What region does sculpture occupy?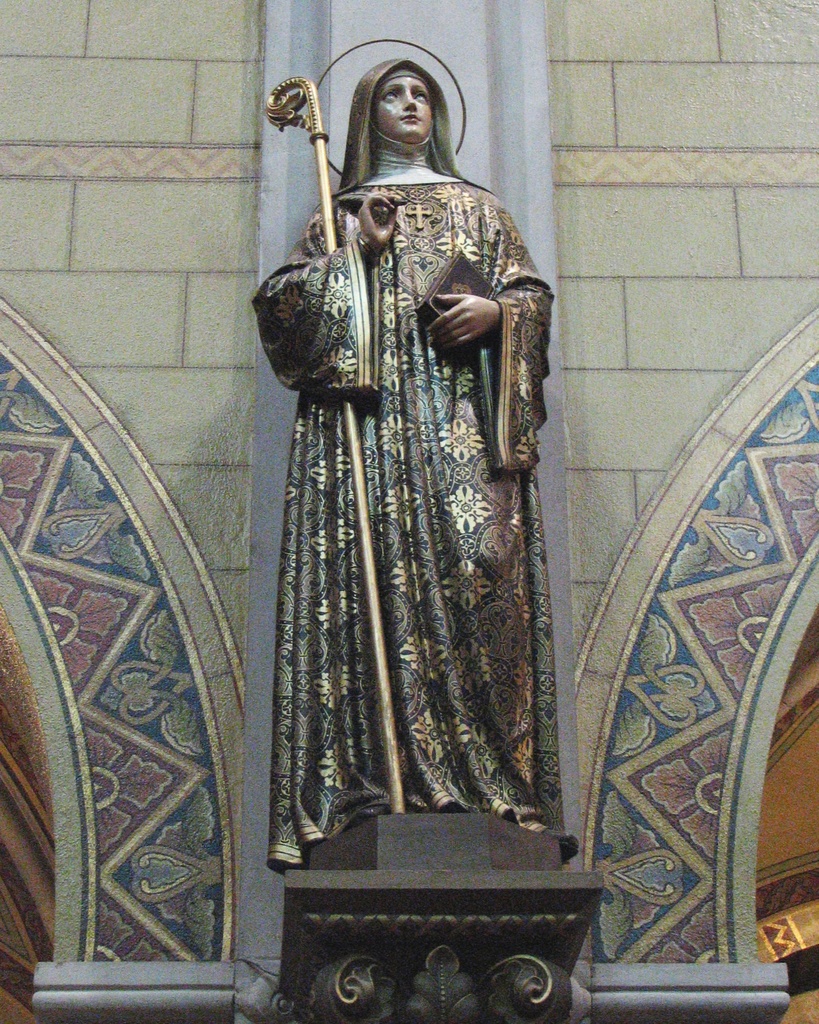
region(254, 67, 564, 924).
